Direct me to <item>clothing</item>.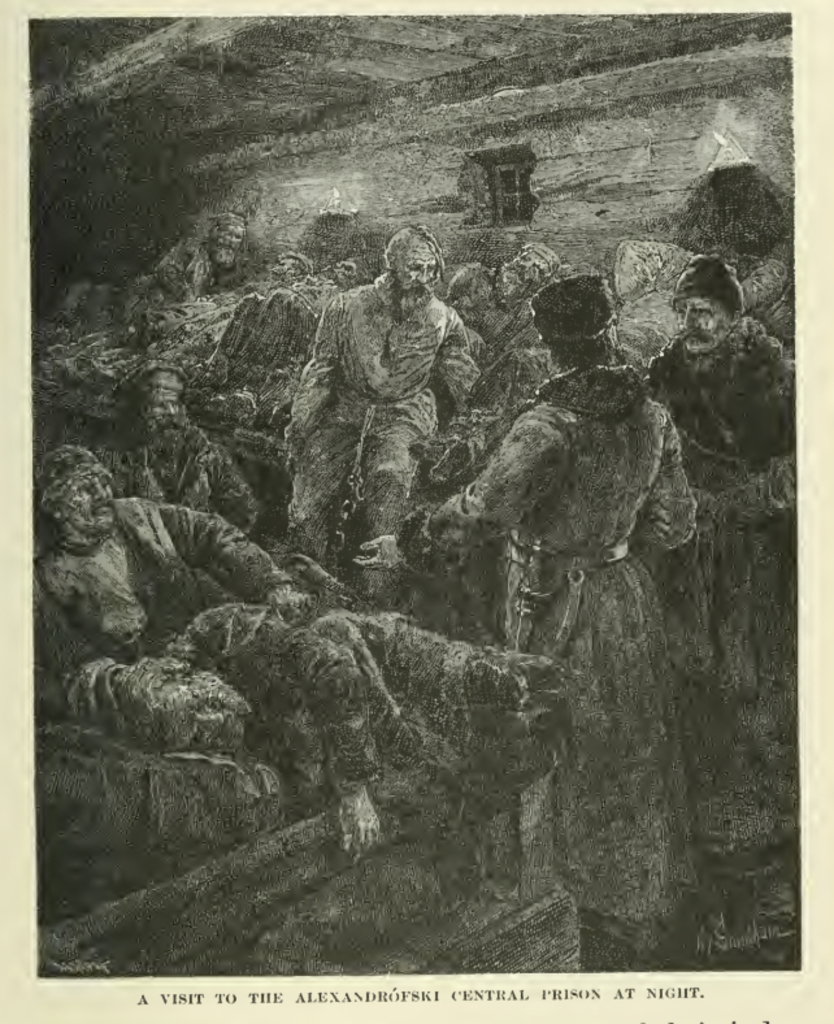
Direction: 301 217 481 544.
